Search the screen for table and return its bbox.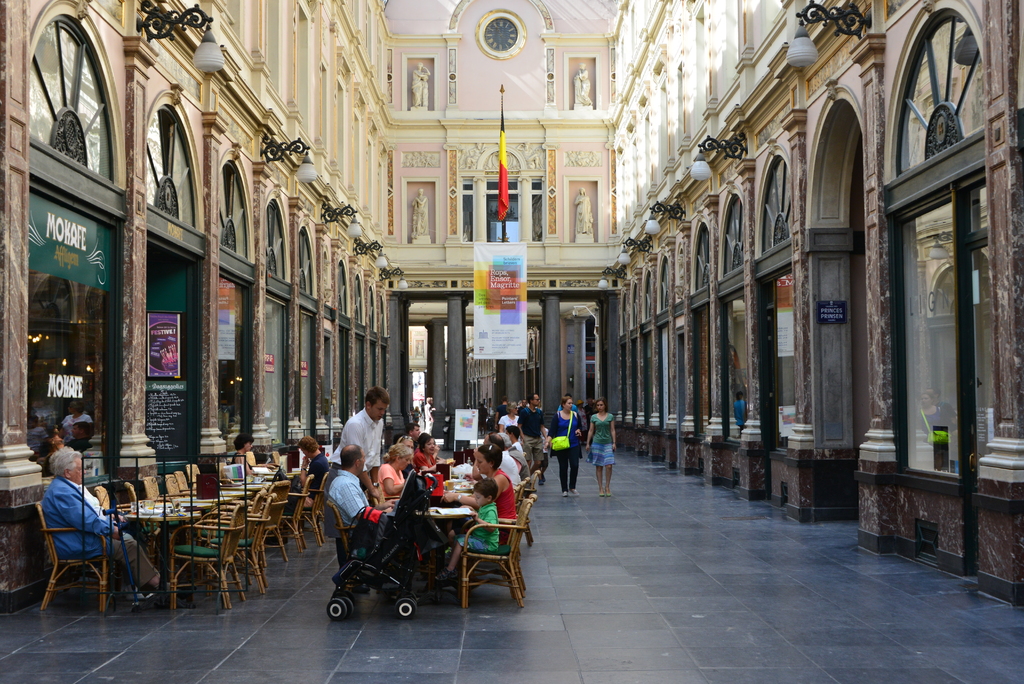
Found: [115,492,205,556].
